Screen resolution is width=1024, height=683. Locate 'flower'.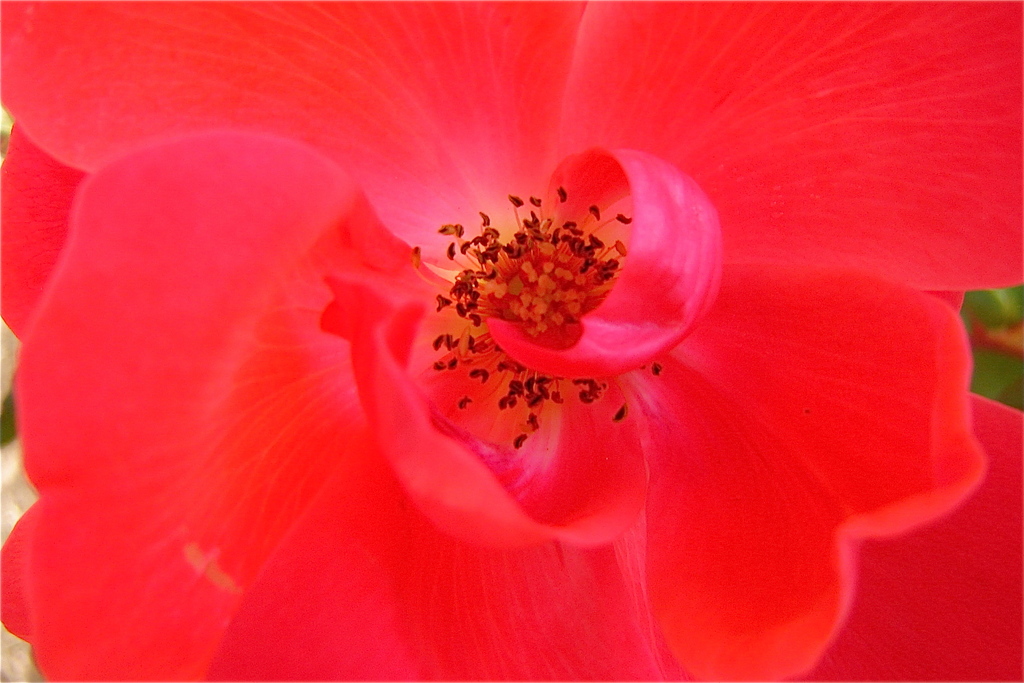
<region>0, 0, 1023, 682</region>.
